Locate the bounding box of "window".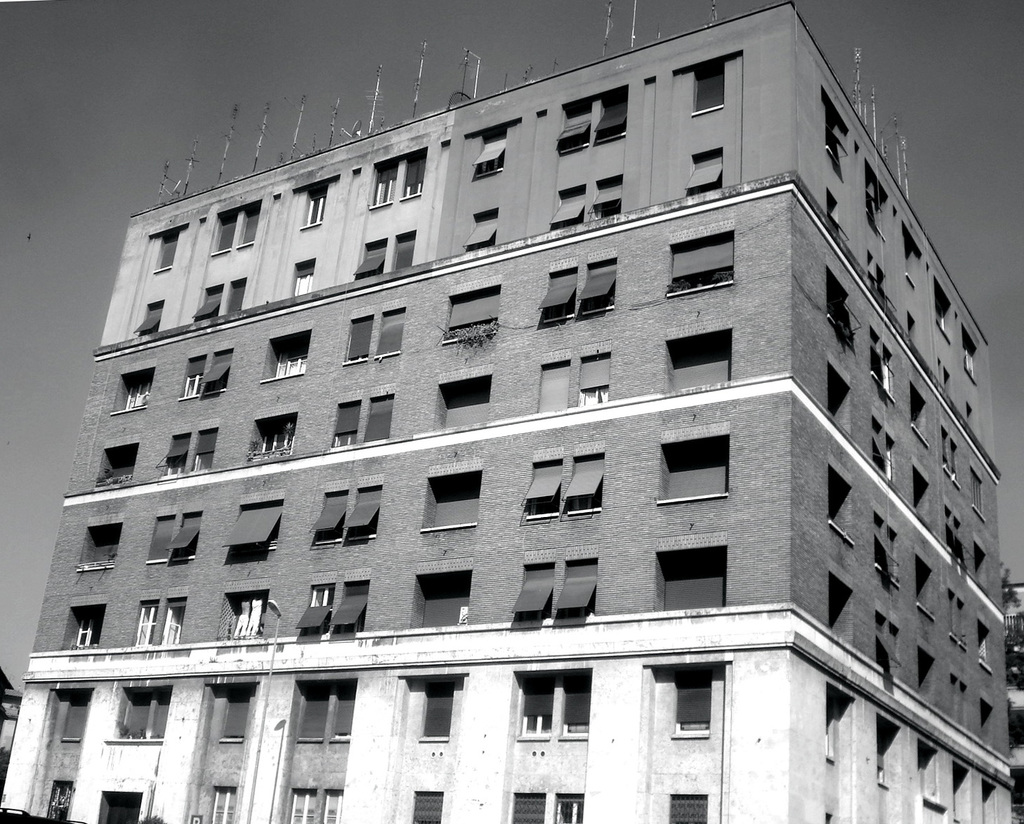
Bounding box: Rect(152, 431, 192, 477).
